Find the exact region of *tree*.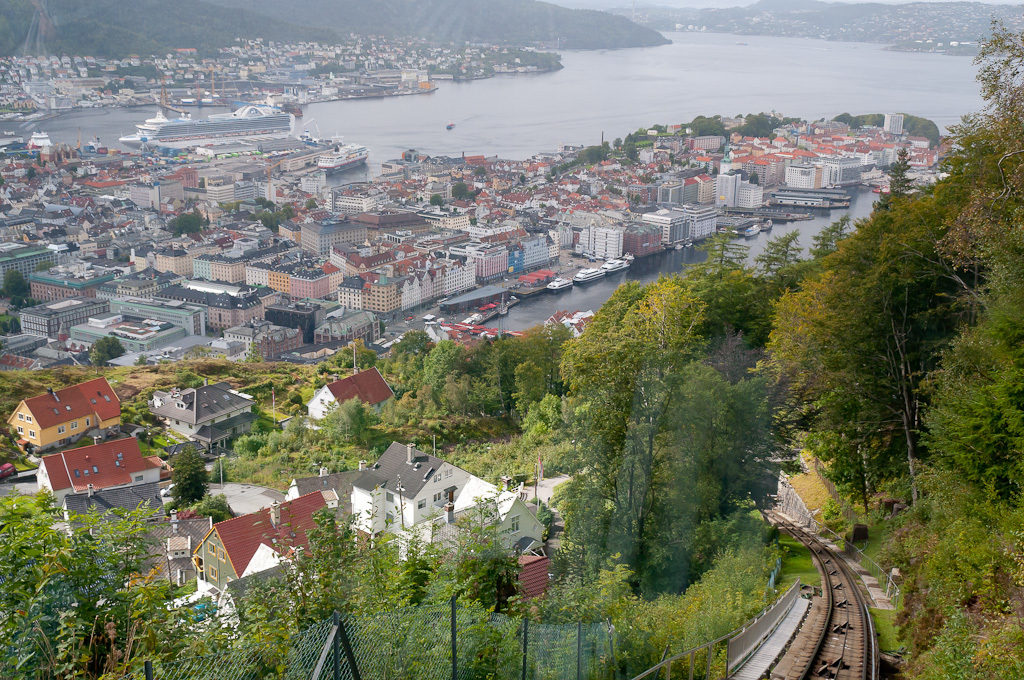
Exact region: bbox=(0, 18, 1023, 679).
